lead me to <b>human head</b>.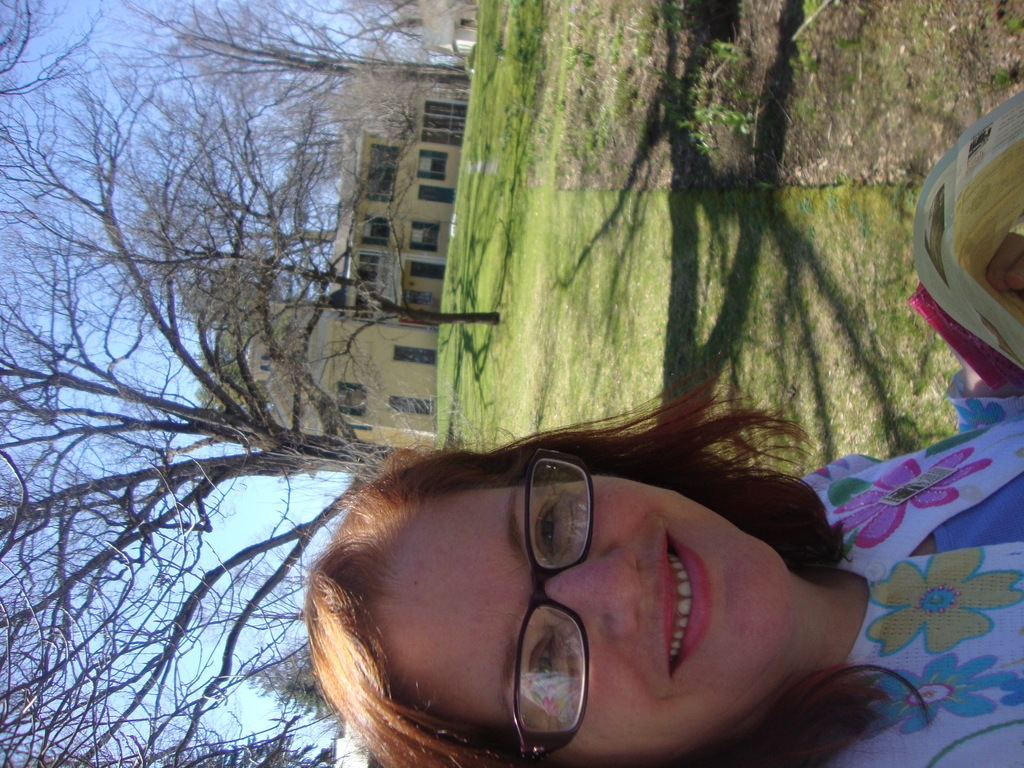
Lead to (332, 417, 808, 736).
